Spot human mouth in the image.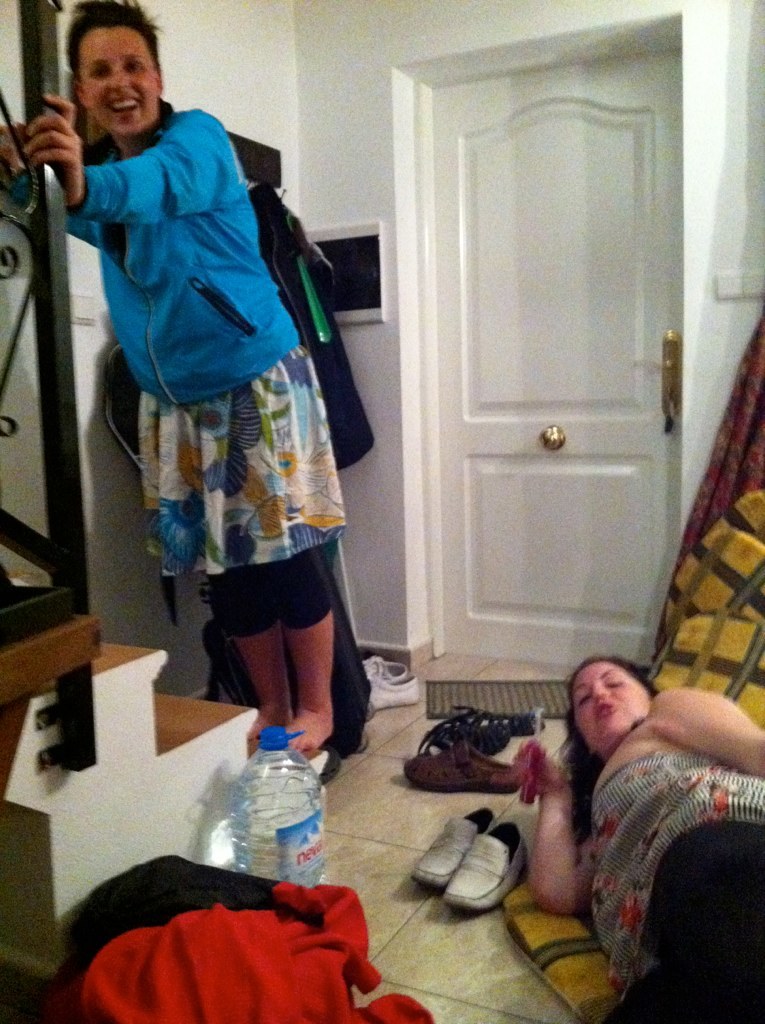
human mouth found at box(109, 96, 143, 117).
